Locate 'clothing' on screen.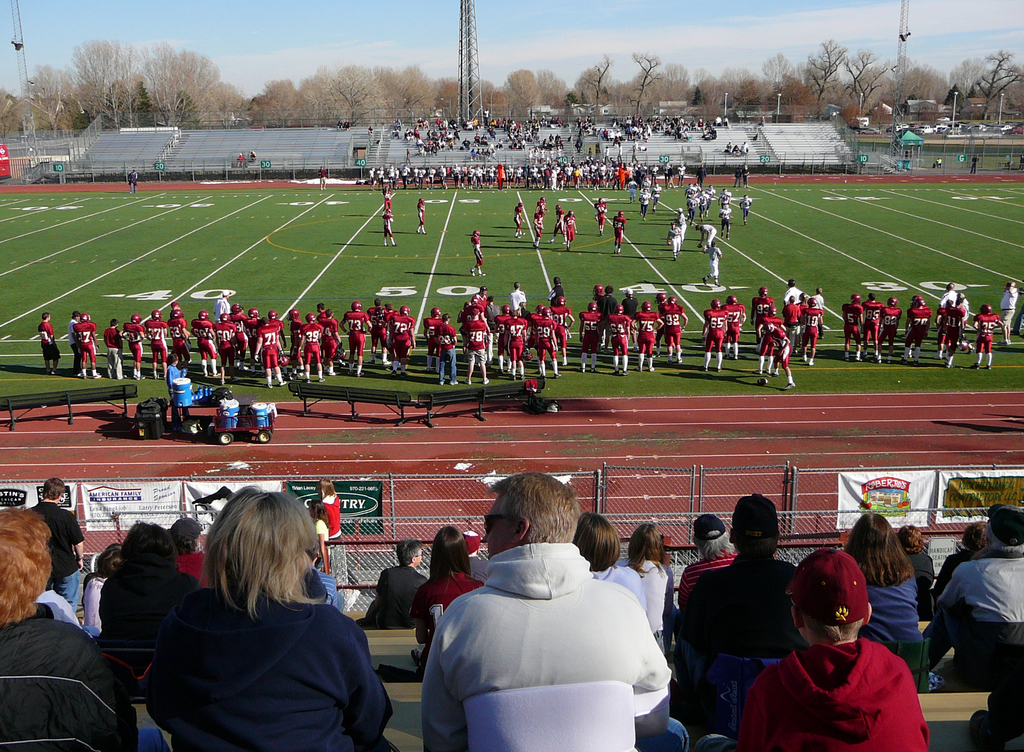
On screen at <bbox>885, 301, 905, 351</bbox>.
